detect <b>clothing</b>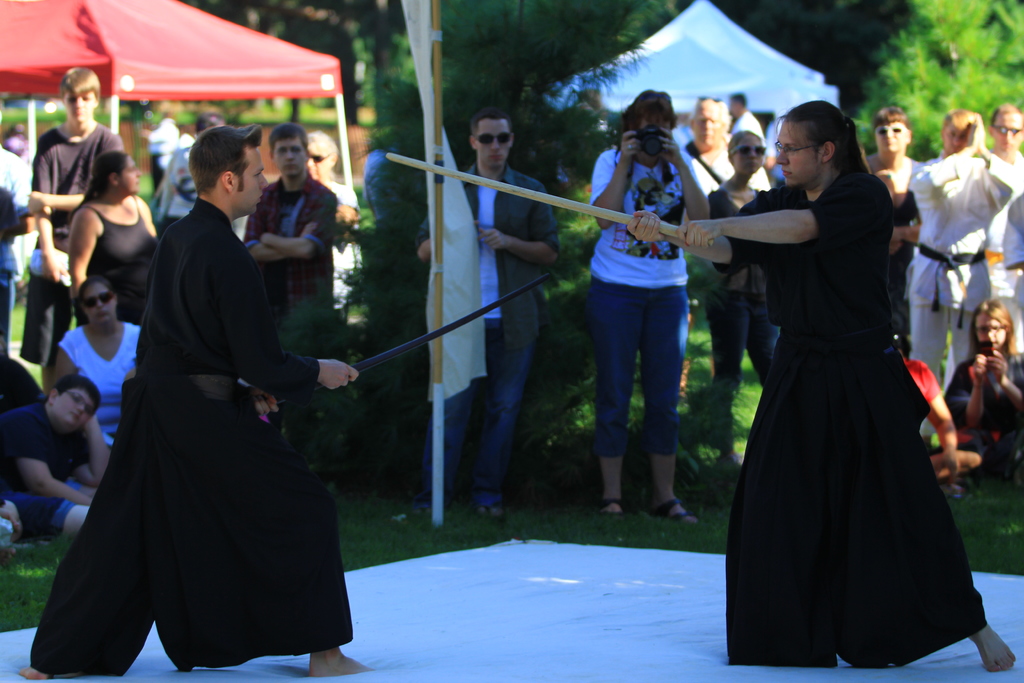
<region>947, 347, 1023, 468</region>
